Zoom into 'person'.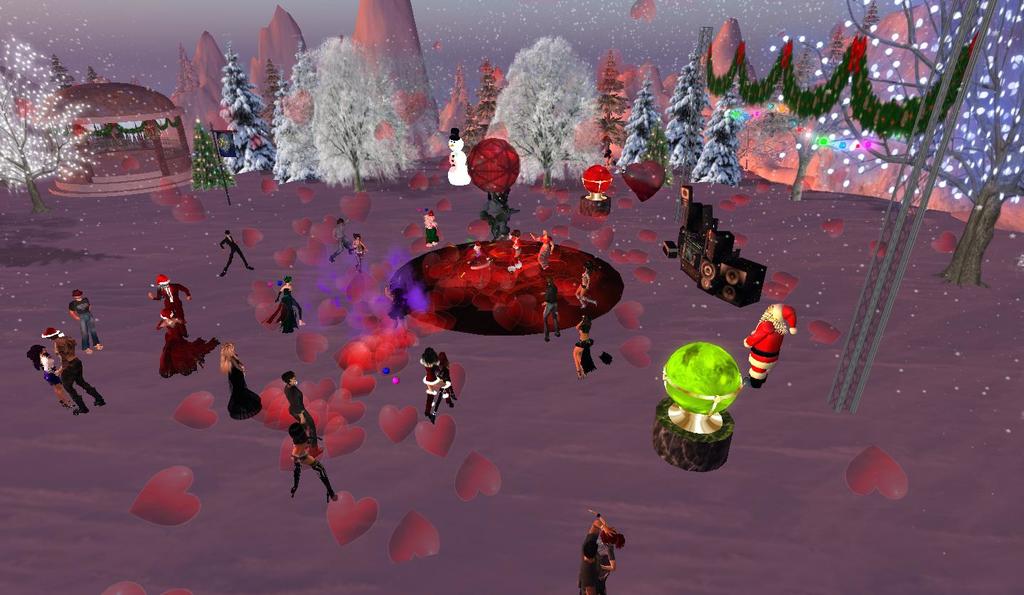
Zoom target: box(570, 315, 596, 370).
